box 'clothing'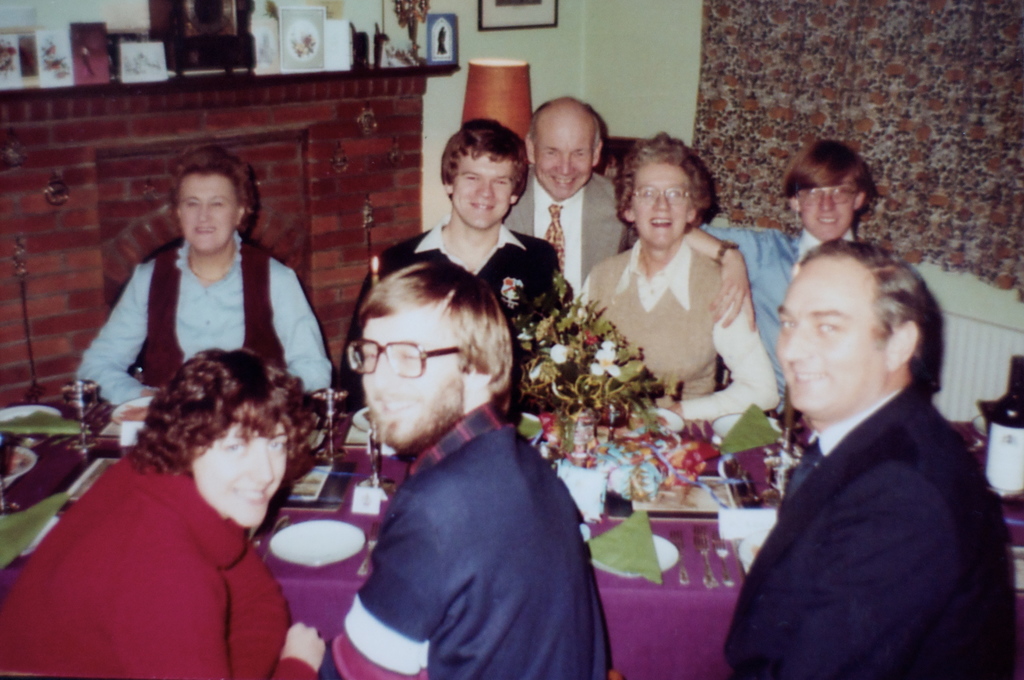
[344,222,568,396]
